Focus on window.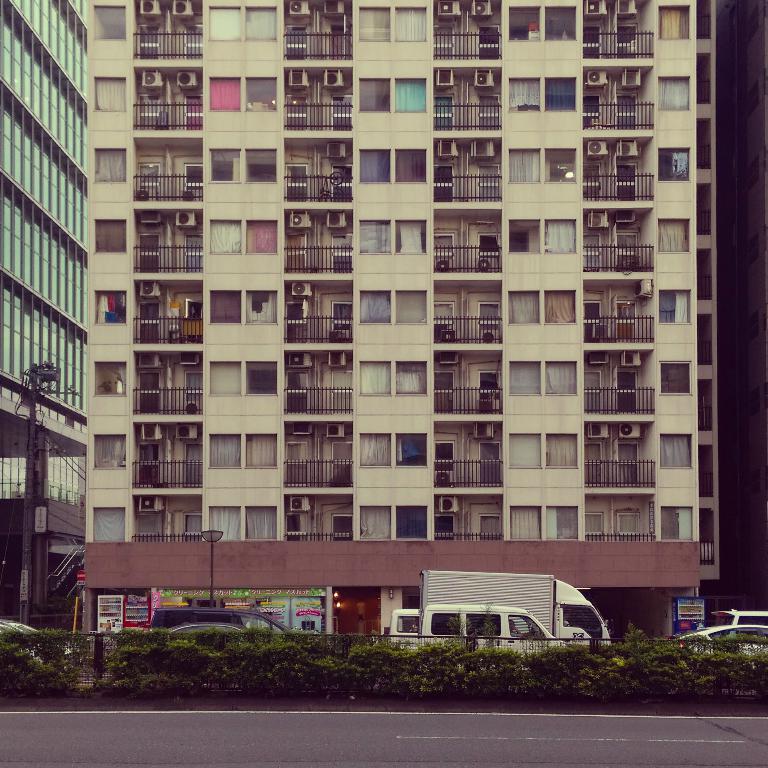
Focused at box=[212, 75, 243, 115].
